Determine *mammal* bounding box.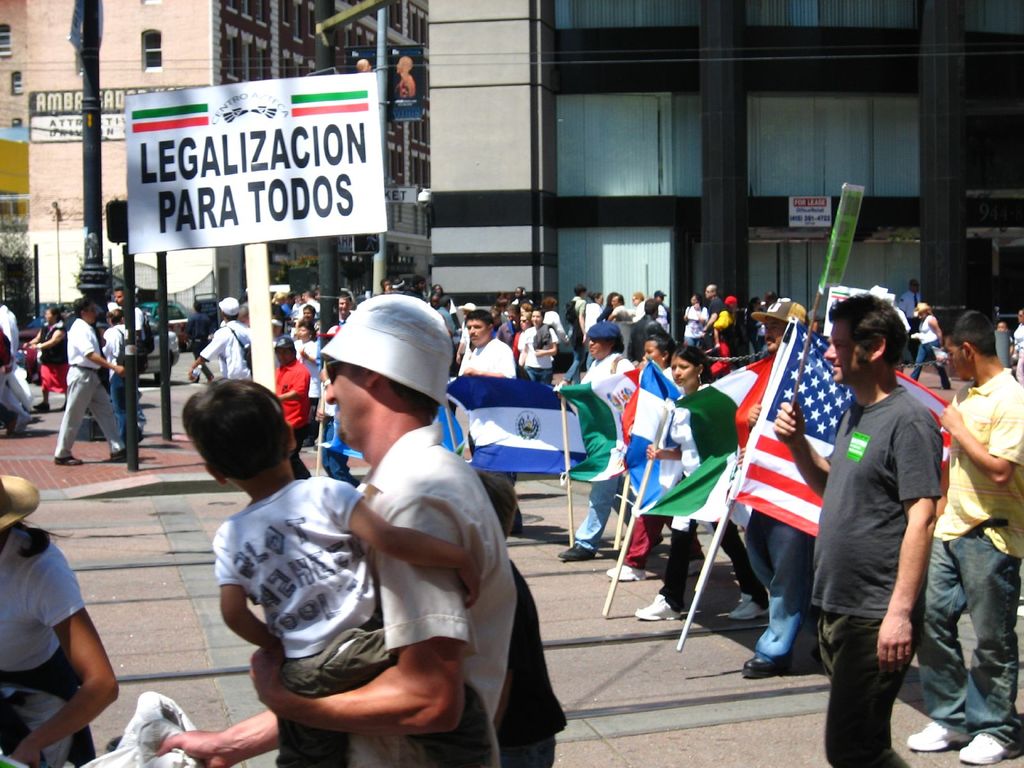
Determined: (left=353, top=56, right=371, bottom=71).
